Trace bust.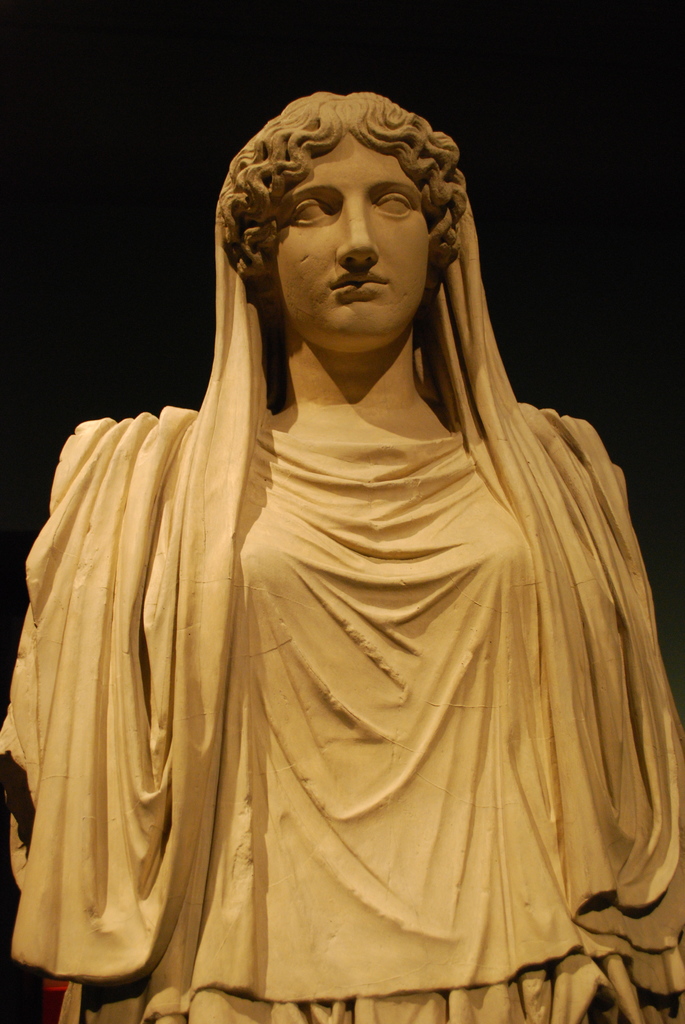
Traced to locate(0, 85, 684, 1023).
